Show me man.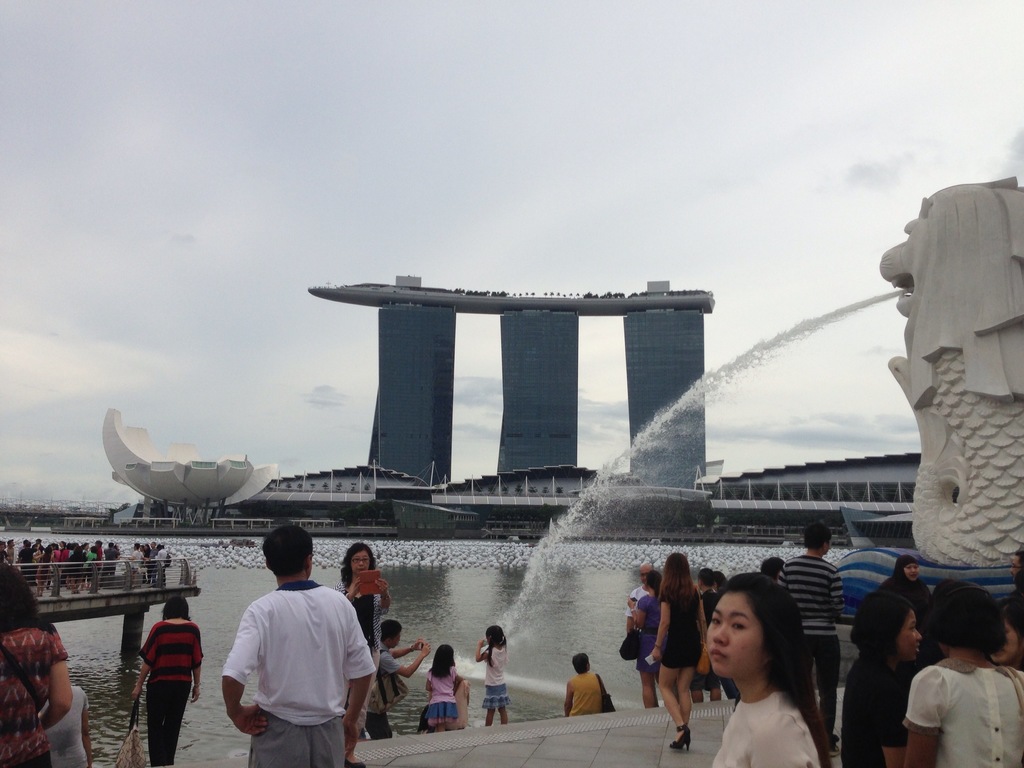
man is here: 628,565,652,633.
